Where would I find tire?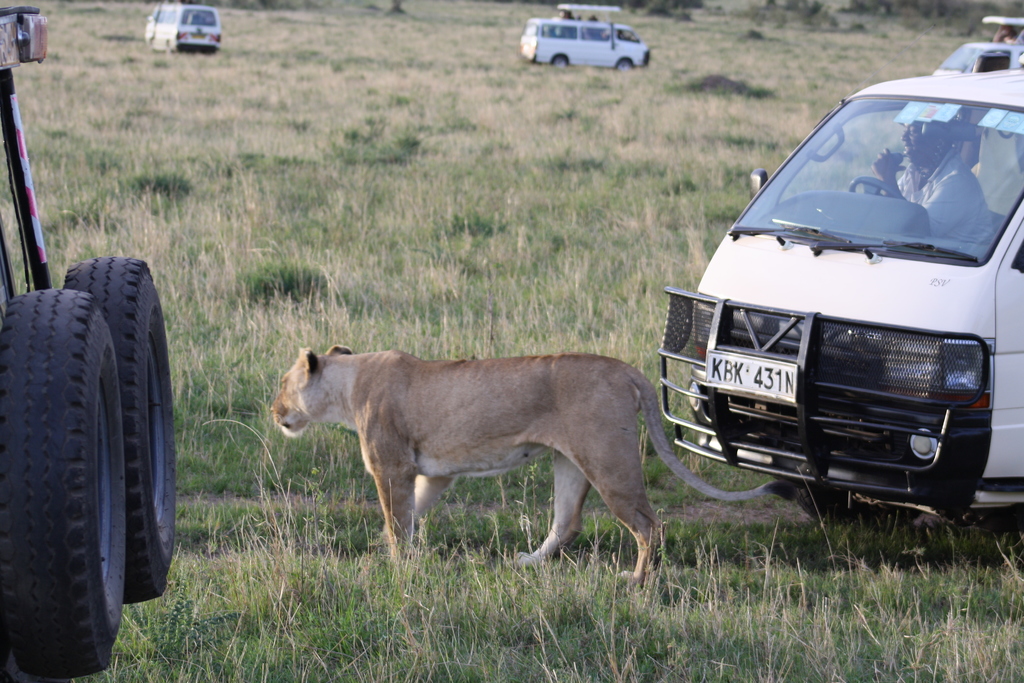
At (x1=614, y1=60, x2=639, y2=76).
